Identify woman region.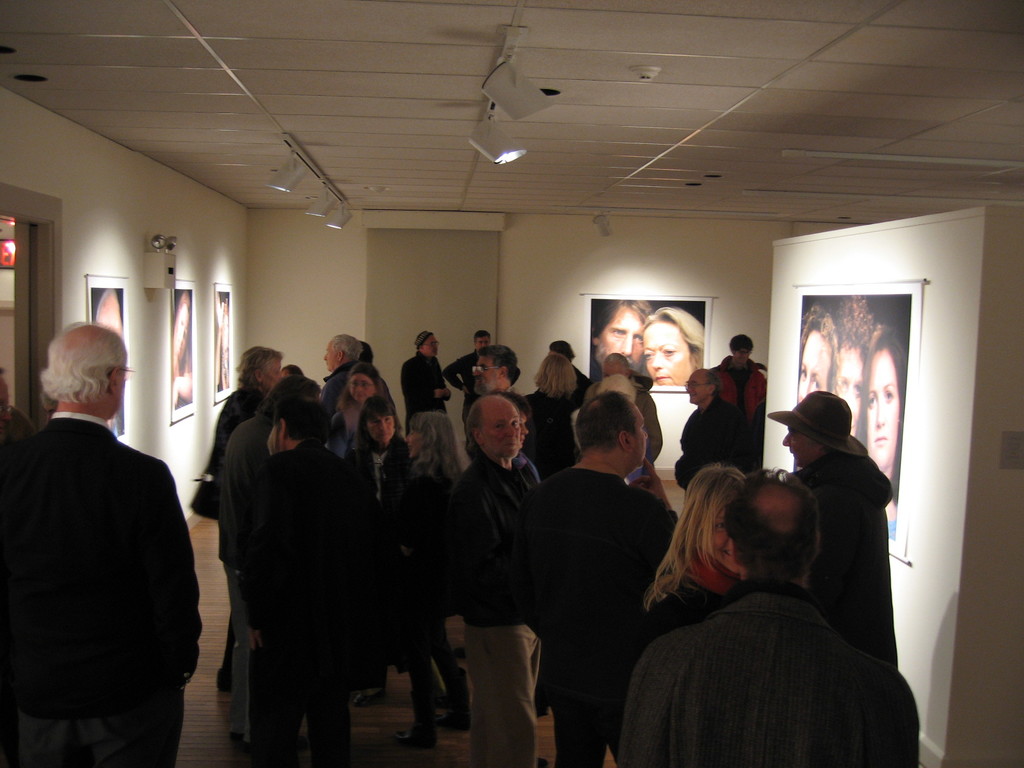
Region: <bbox>852, 323, 904, 534</bbox>.
